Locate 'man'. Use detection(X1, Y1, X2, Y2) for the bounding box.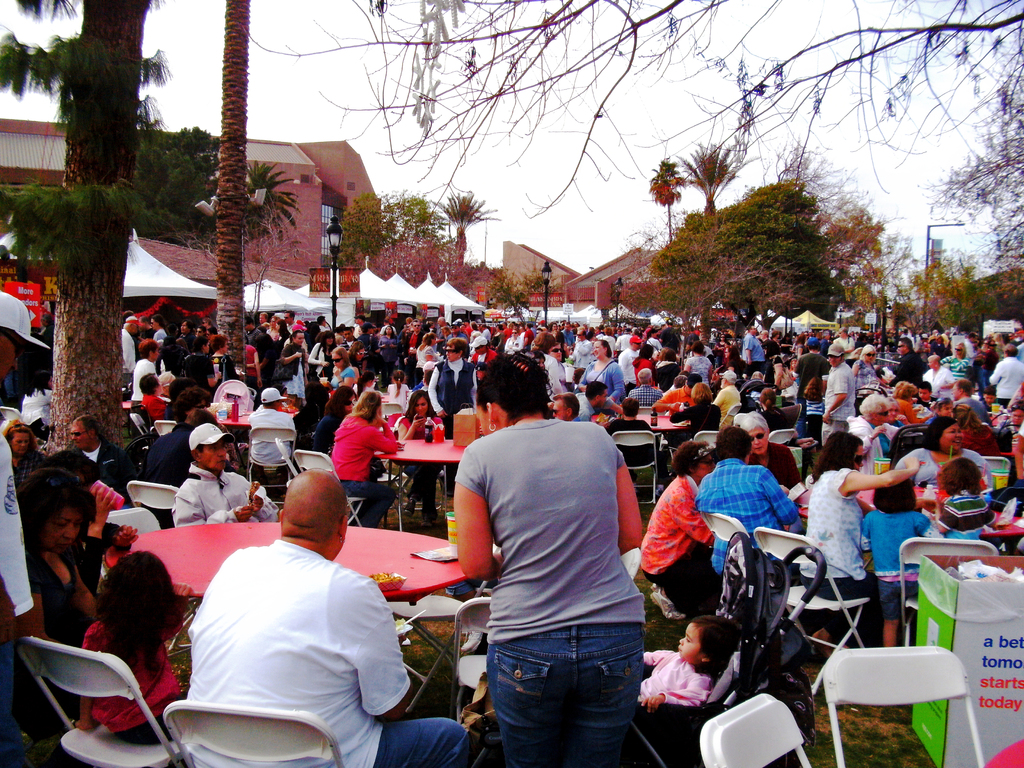
detection(548, 390, 580, 424).
